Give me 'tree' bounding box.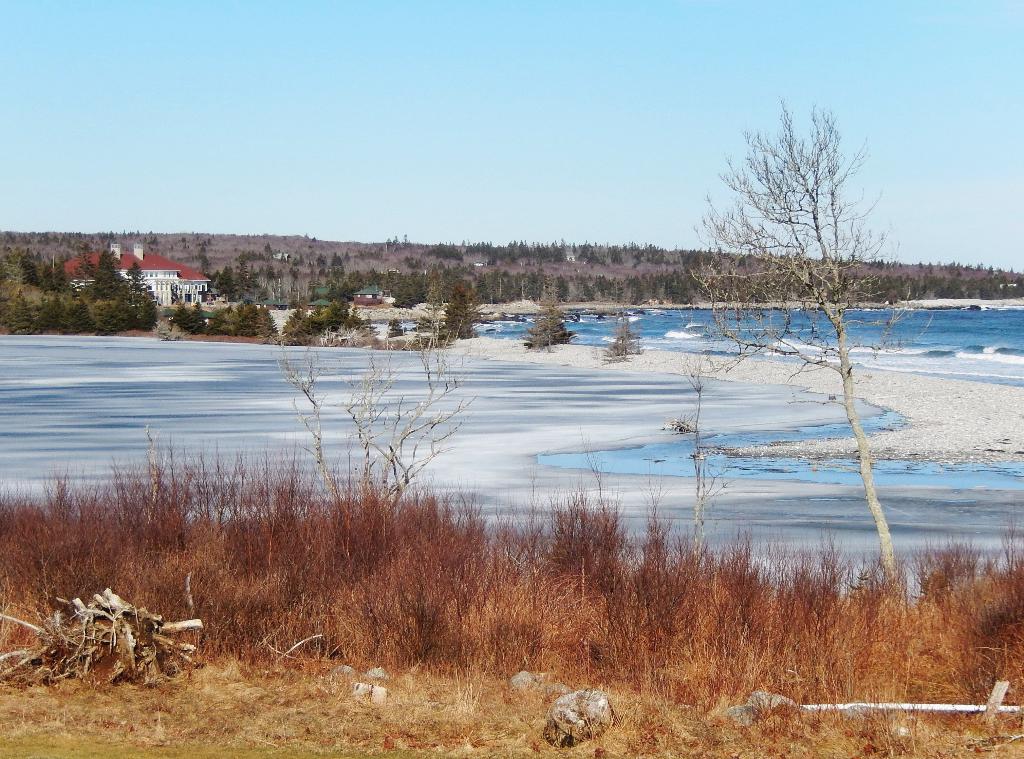
[x1=343, y1=253, x2=349, y2=259].
